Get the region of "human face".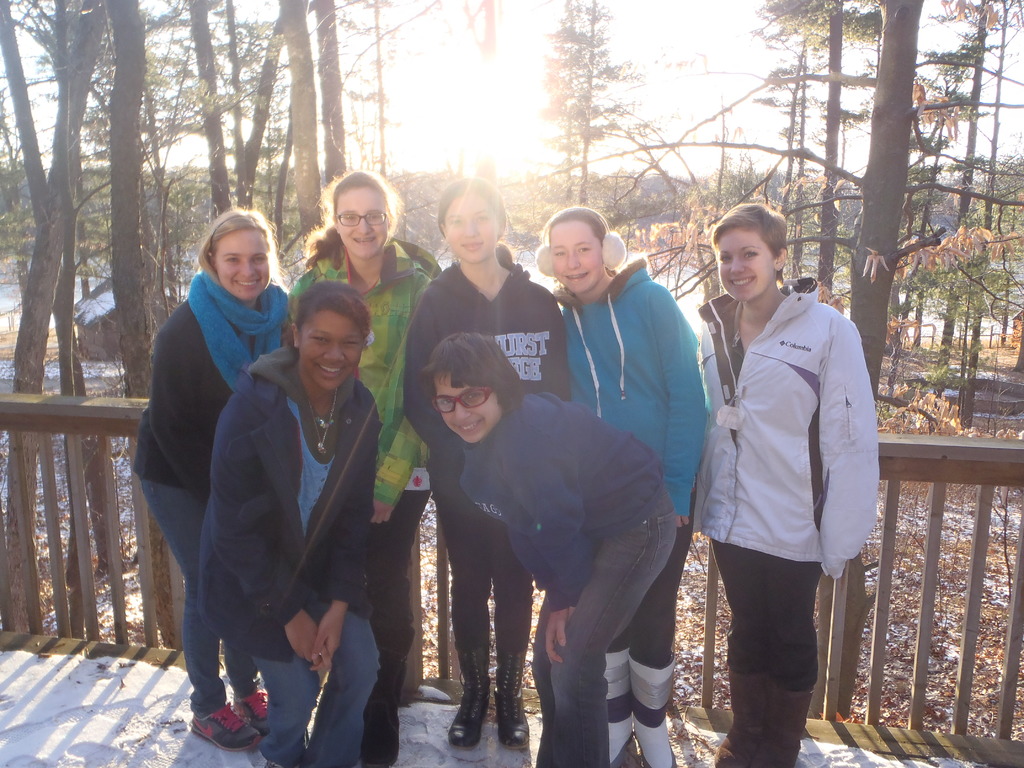
x1=719 y1=228 x2=773 y2=301.
